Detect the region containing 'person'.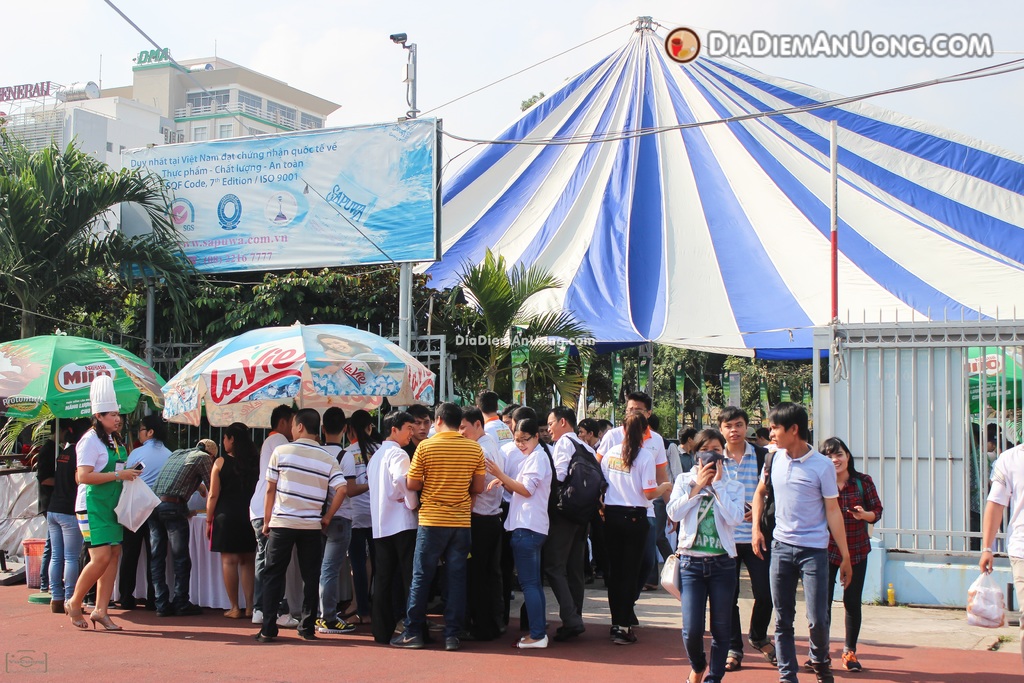
63, 375, 125, 632.
